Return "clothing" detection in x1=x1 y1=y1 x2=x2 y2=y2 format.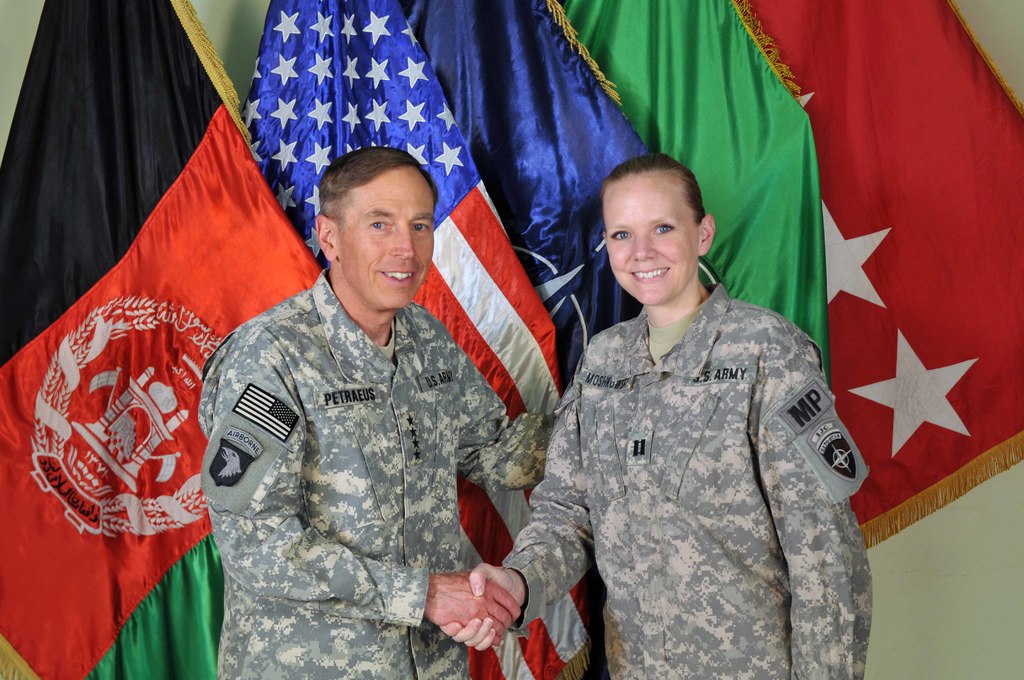
x1=507 y1=241 x2=875 y2=669.
